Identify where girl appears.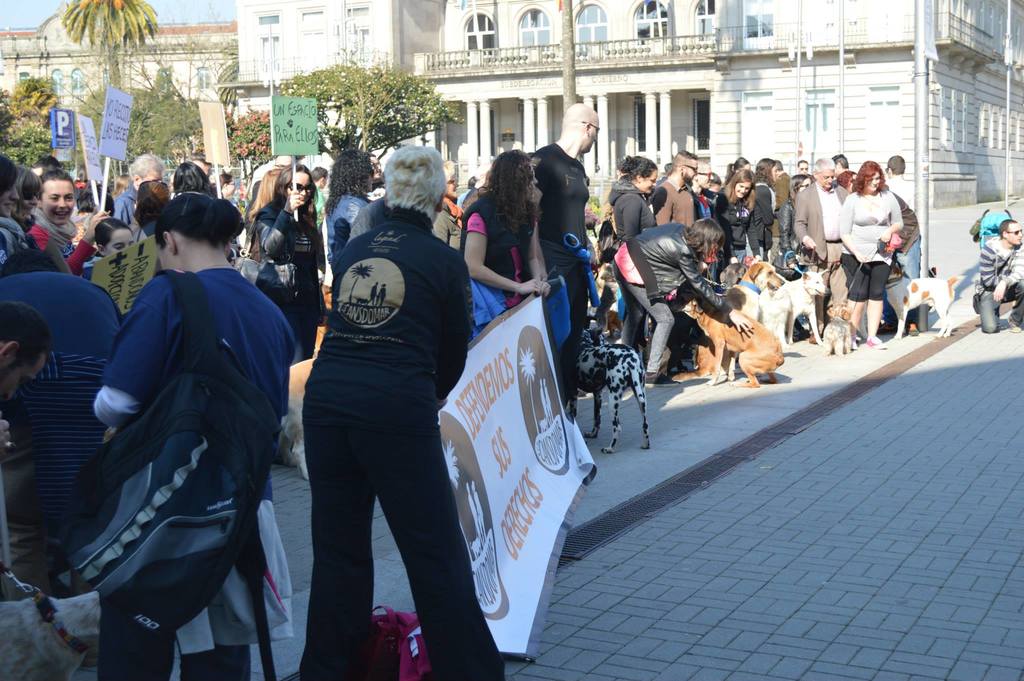
Appears at locate(718, 166, 748, 259).
